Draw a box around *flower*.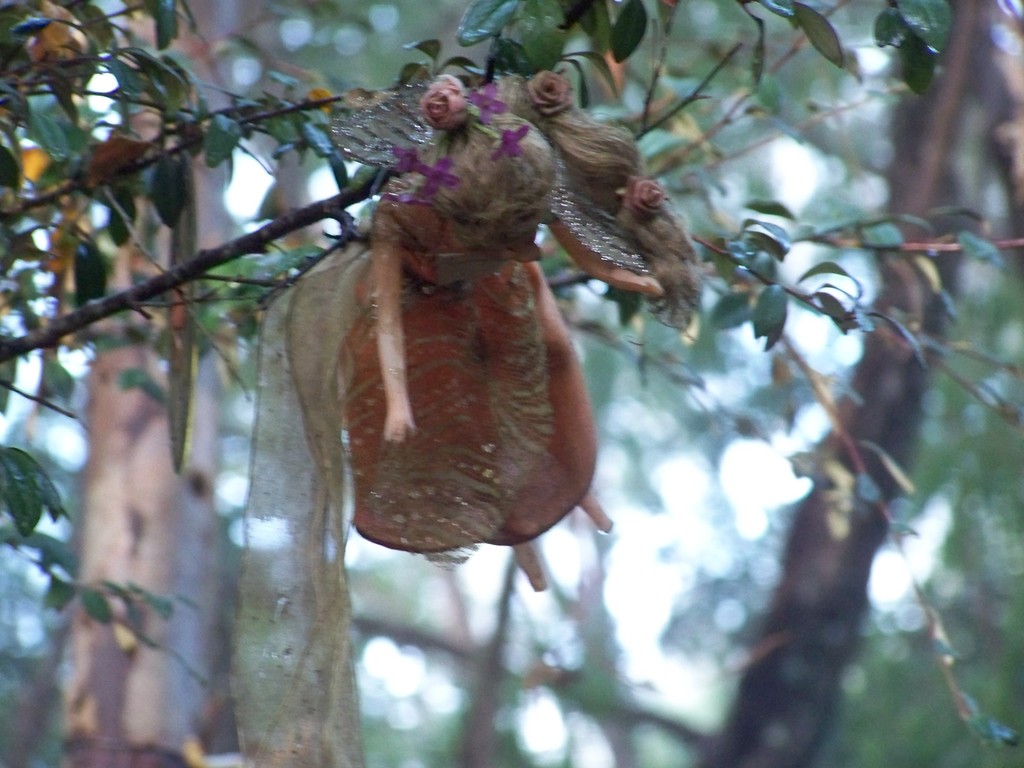
[left=623, top=175, right=663, bottom=219].
